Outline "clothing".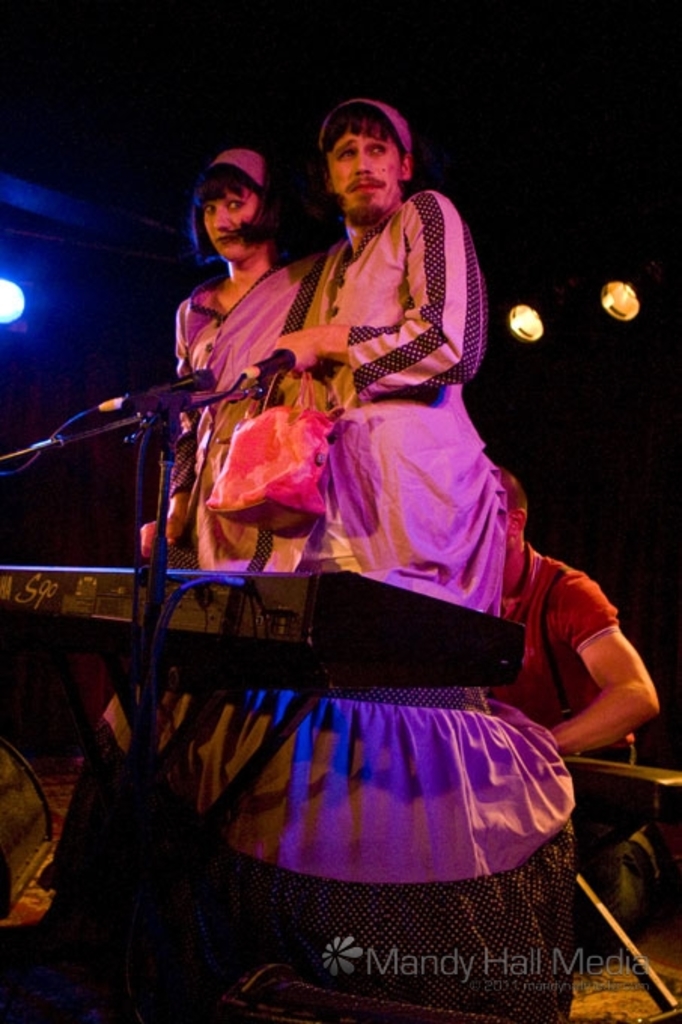
Outline: region(268, 157, 527, 676).
